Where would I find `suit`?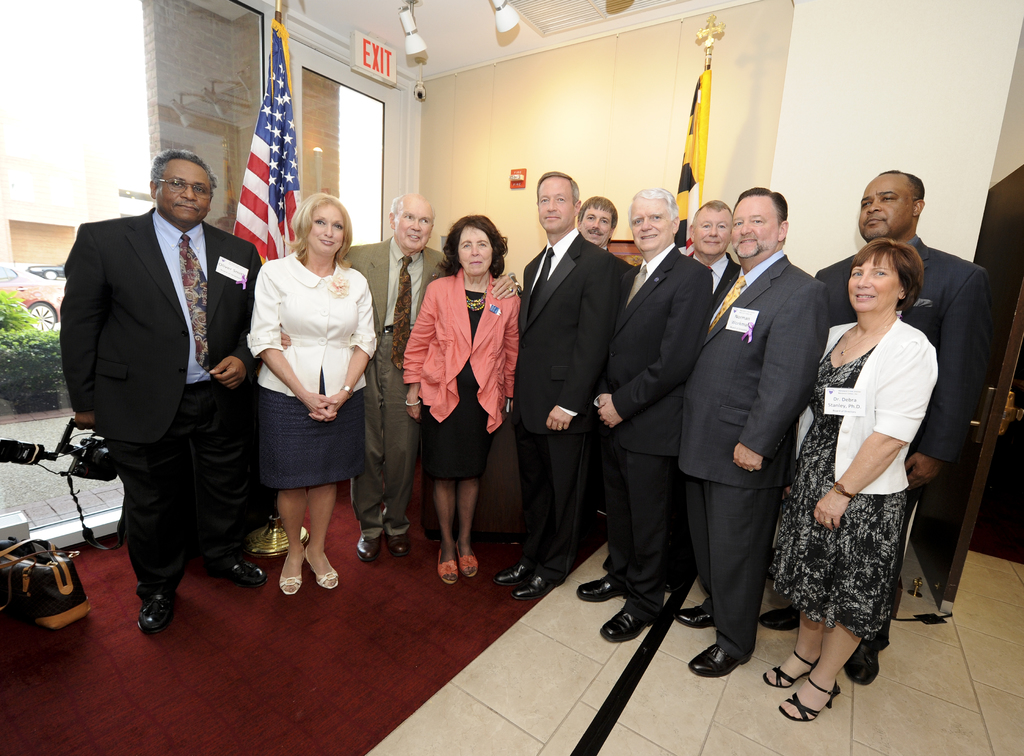
At rect(61, 210, 264, 595).
